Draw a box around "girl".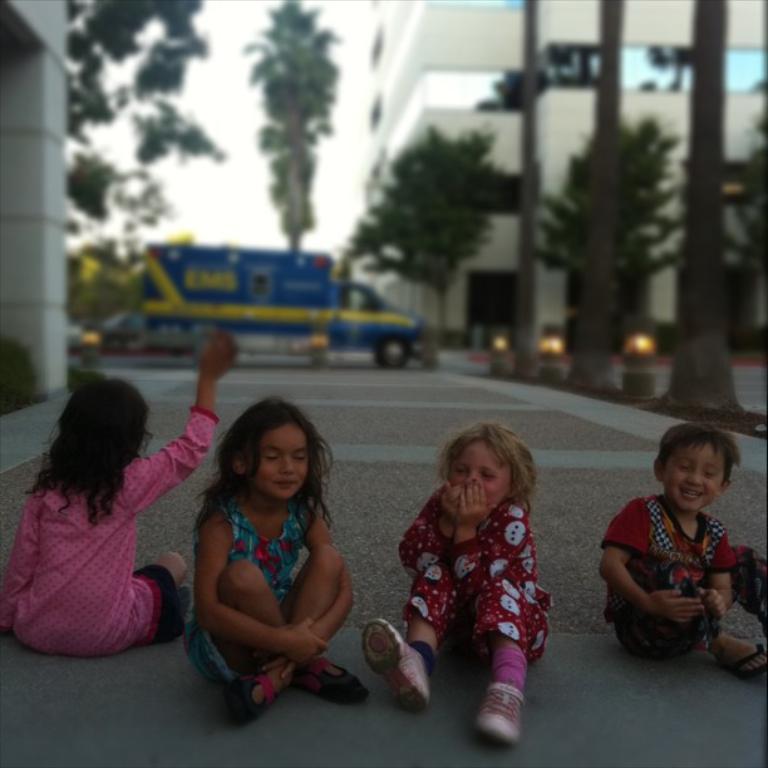
region(187, 394, 365, 722).
